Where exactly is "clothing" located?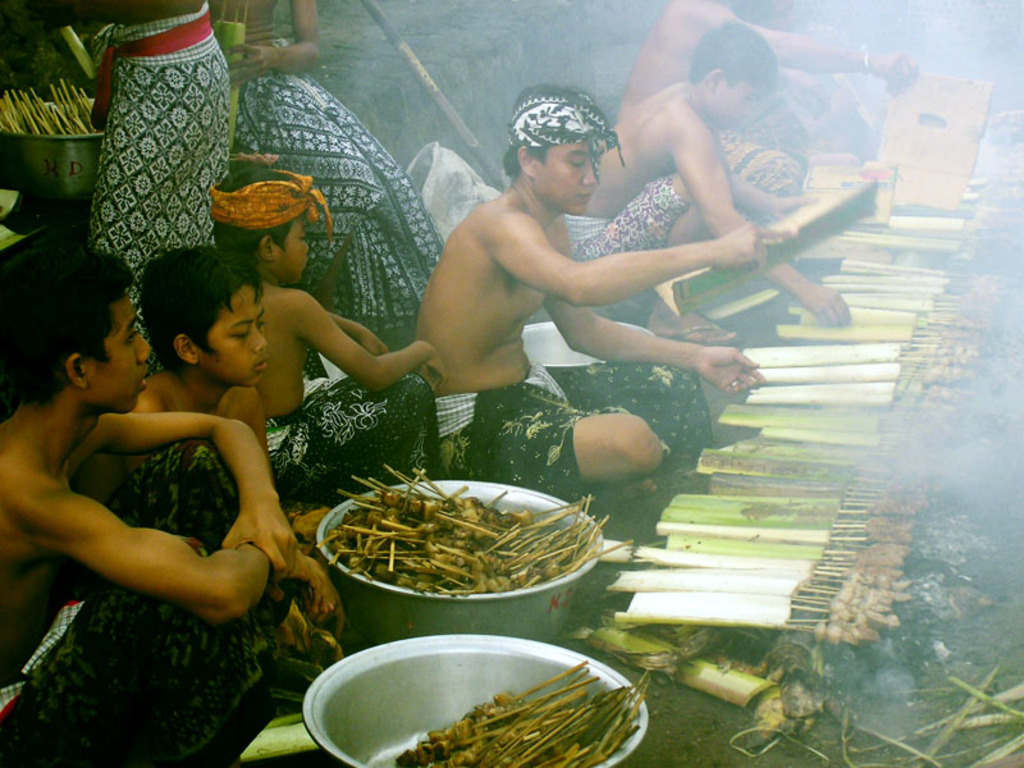
Its bounding box is box=[215, 0, 440, 340].
